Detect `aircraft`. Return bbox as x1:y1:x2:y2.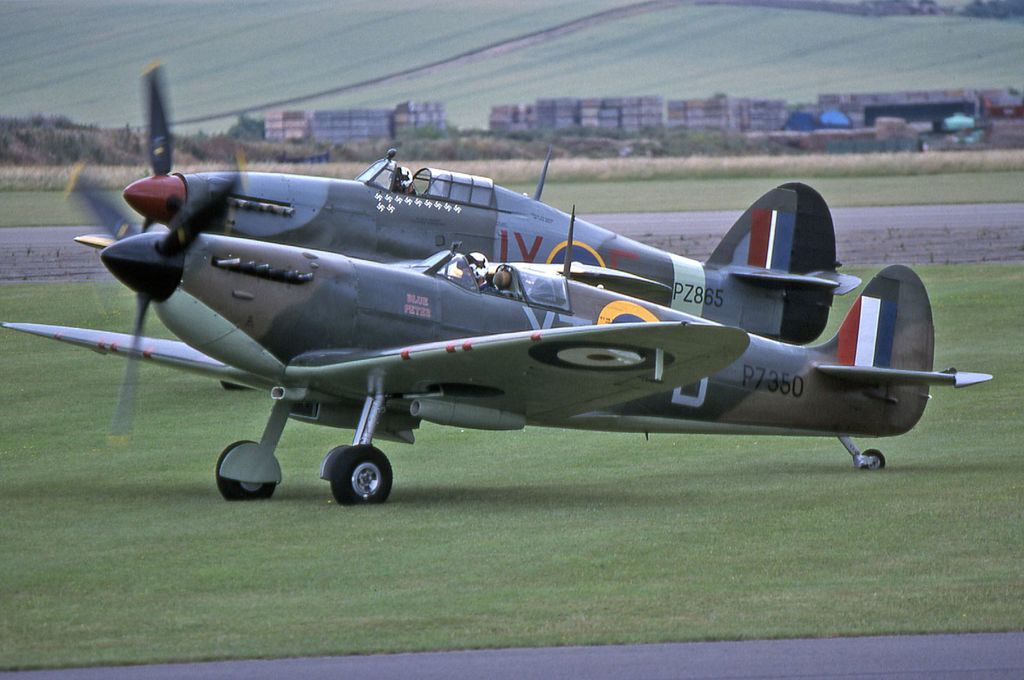
4:172:996:503.
